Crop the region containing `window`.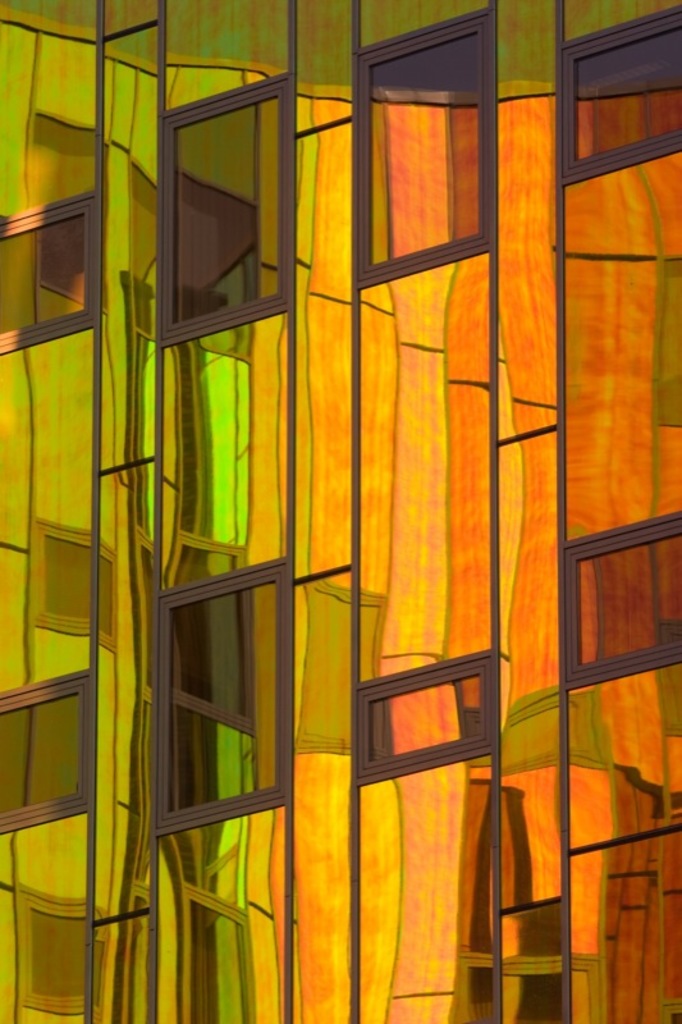
Crop region: (x1=349, y1=654, x2=496, y2=782).
